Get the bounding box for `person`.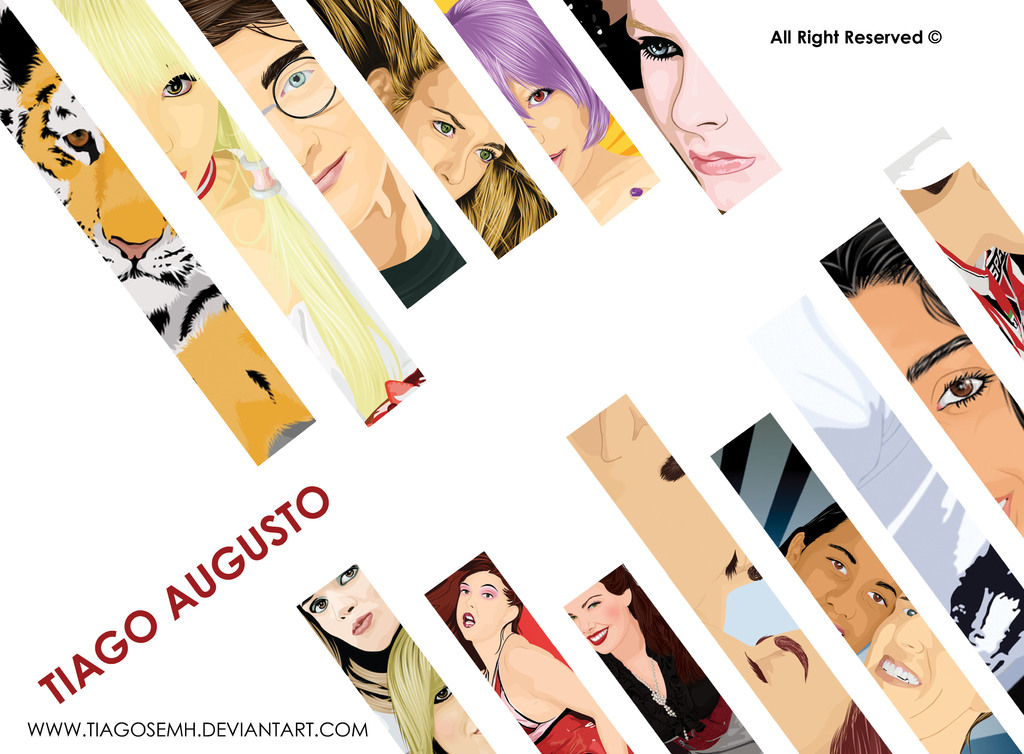
detection(883, 124, 1023, 361).
